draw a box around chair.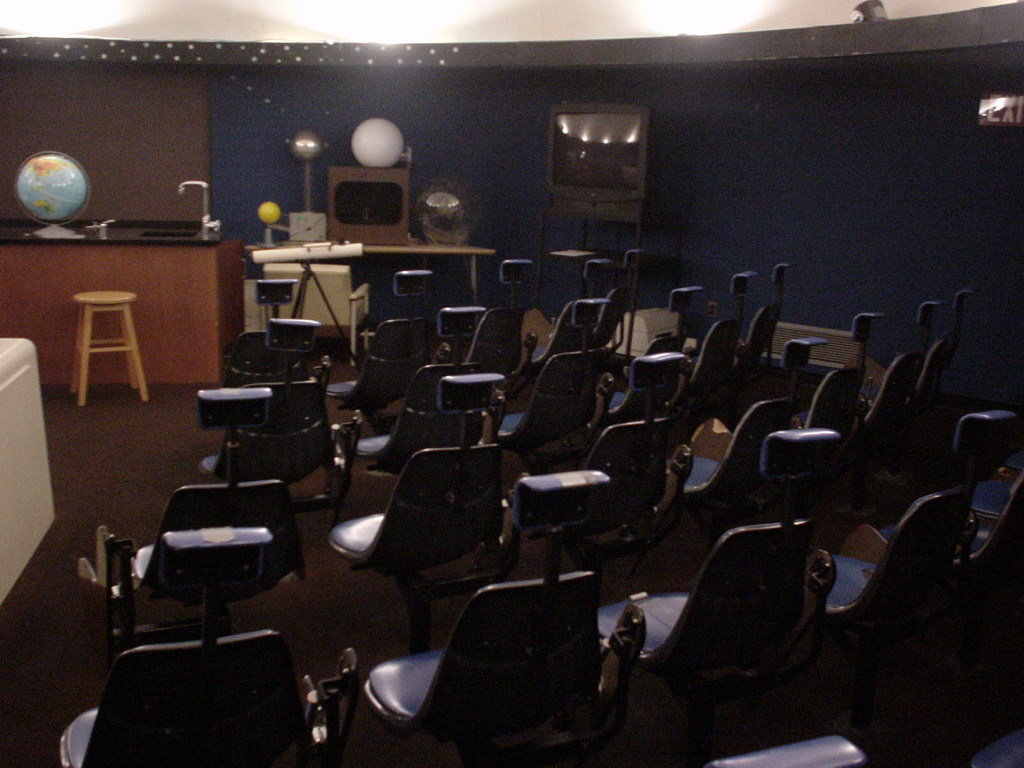
(993, 454, 1022, 484).
